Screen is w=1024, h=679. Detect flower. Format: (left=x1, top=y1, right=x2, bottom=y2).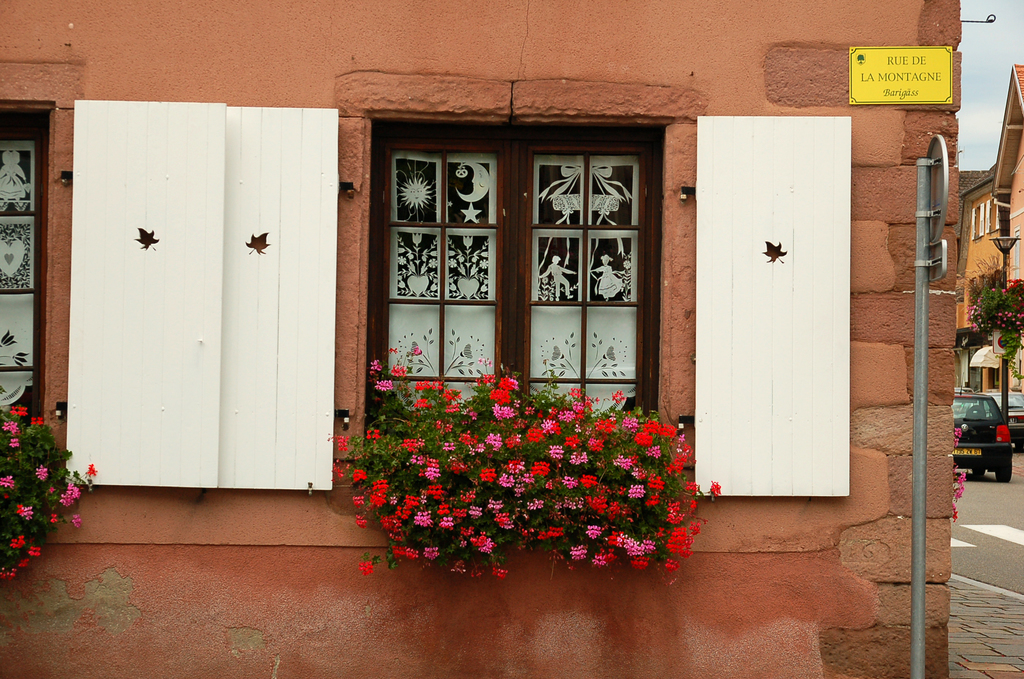
(left=20, top=506, right=32, bottom=521).
